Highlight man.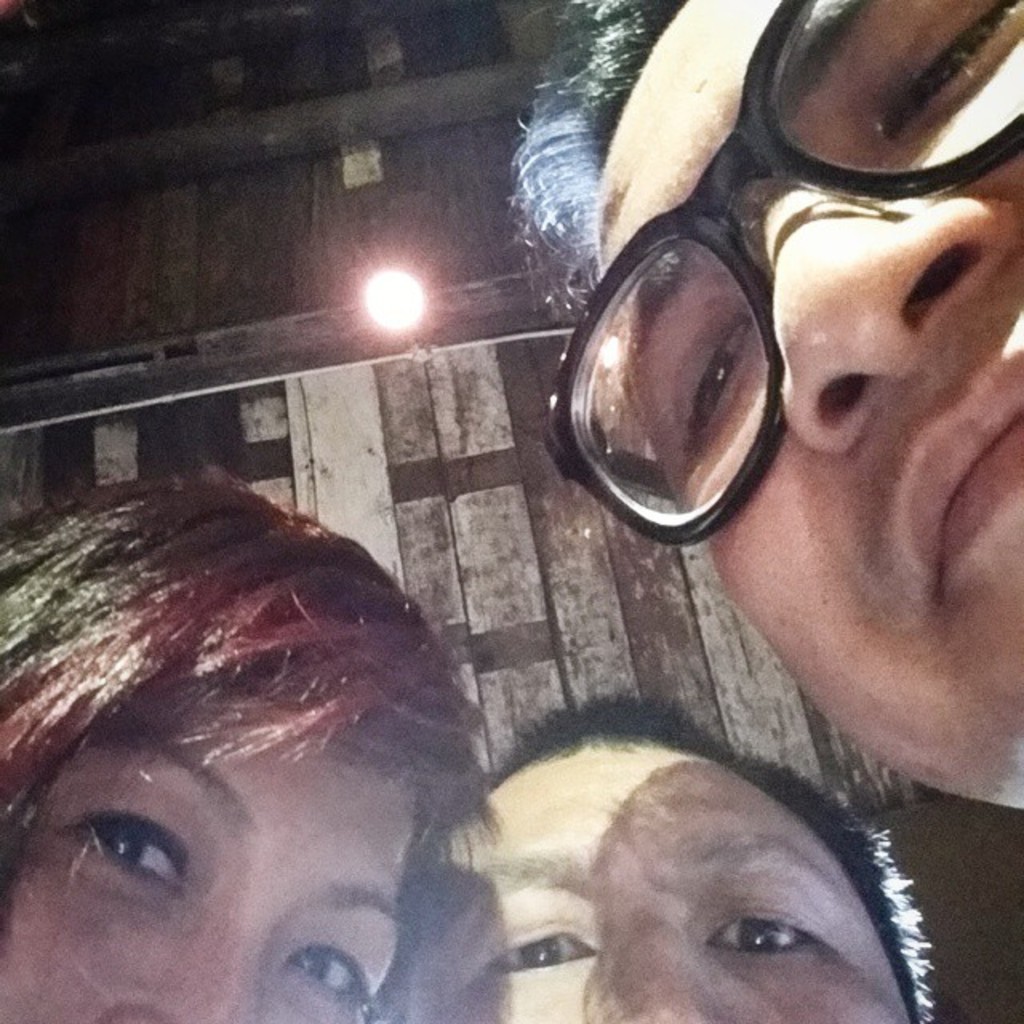
Highlighted region: bbox(522, 0, 1022, 806).
